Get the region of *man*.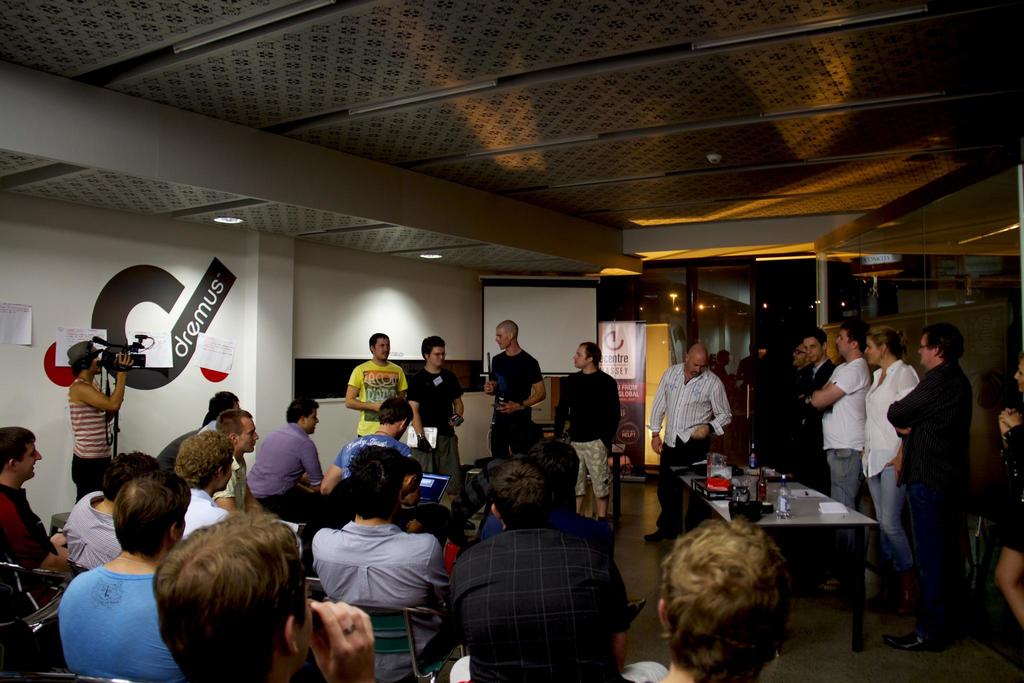
(x1=552, y1=342, x2=619, y2=535).
